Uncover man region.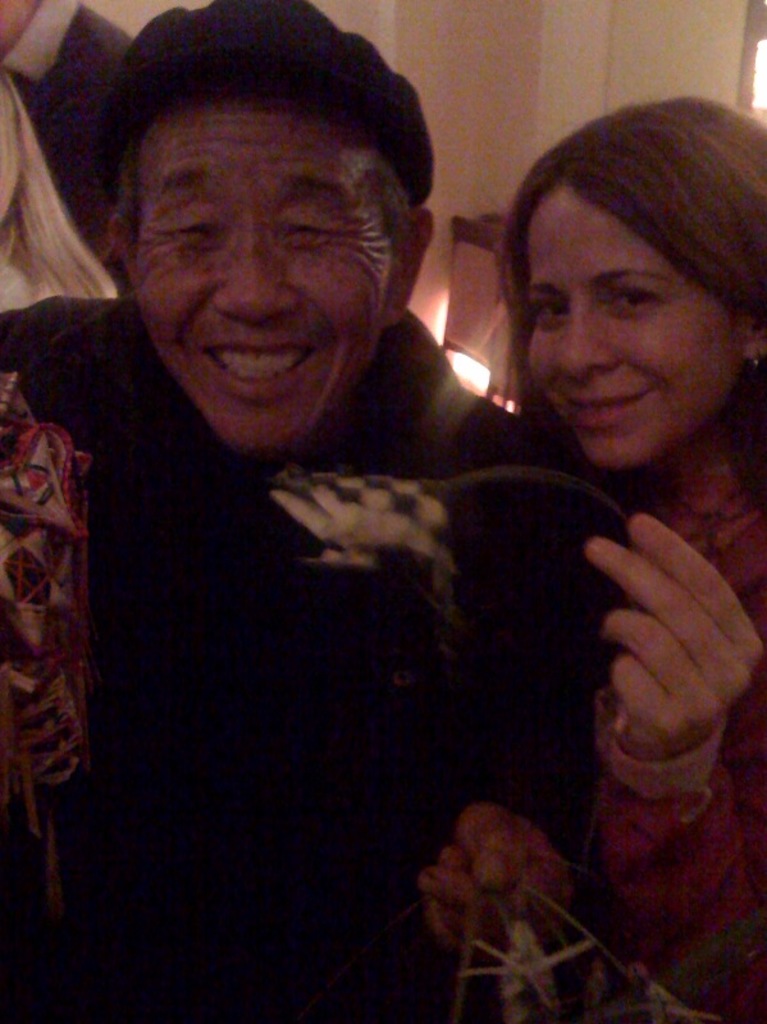
Uncovered: crop(0, 9, 625, 965).
